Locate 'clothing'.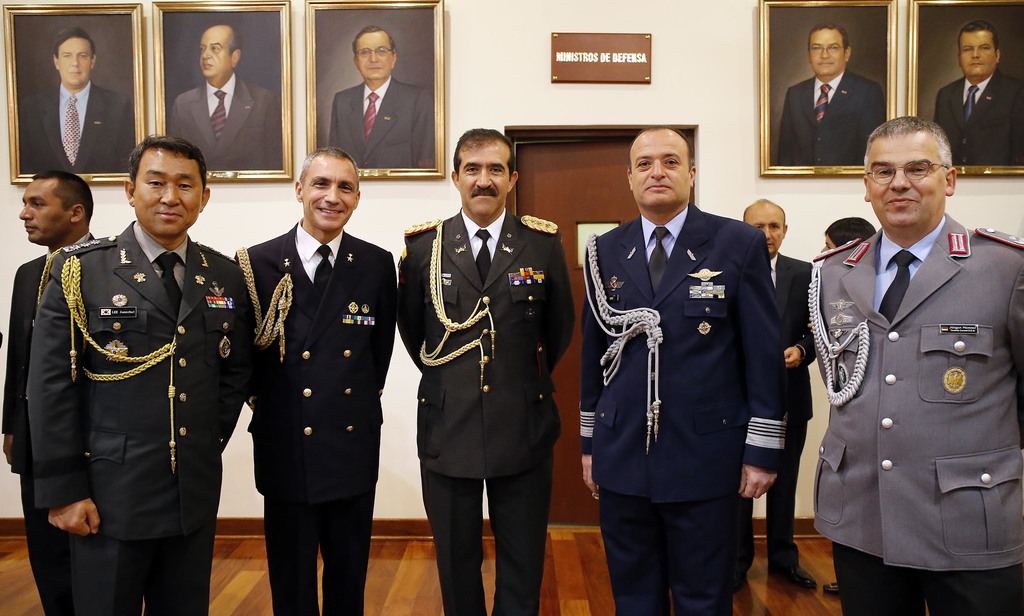
Bounding box: detection(580, 203, 789, 615).
